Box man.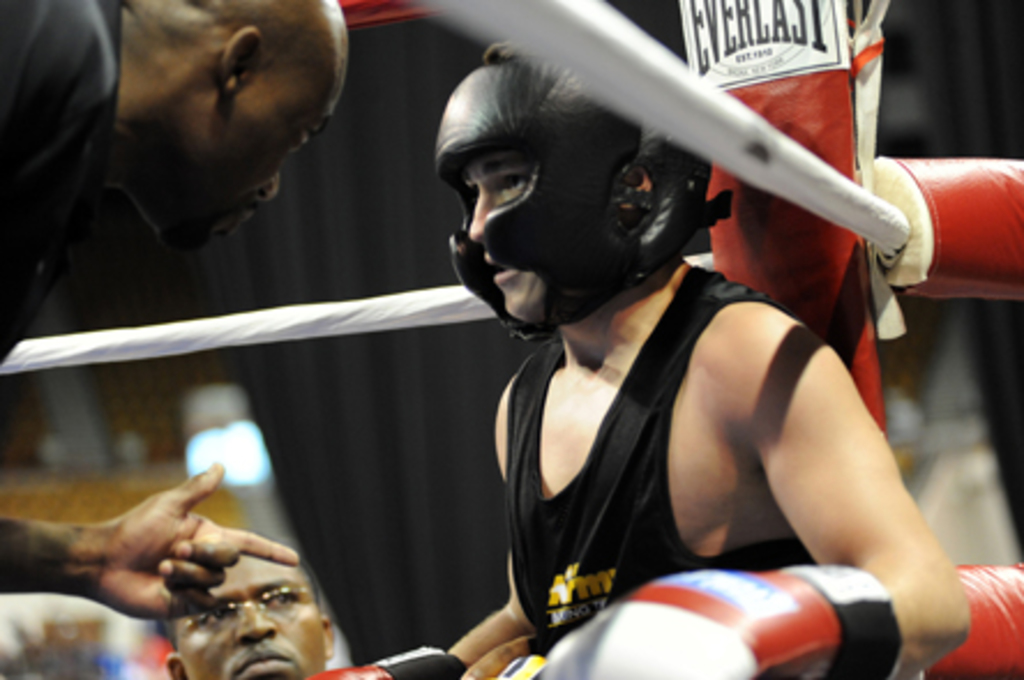
box=[5, 0, 390, 311].
